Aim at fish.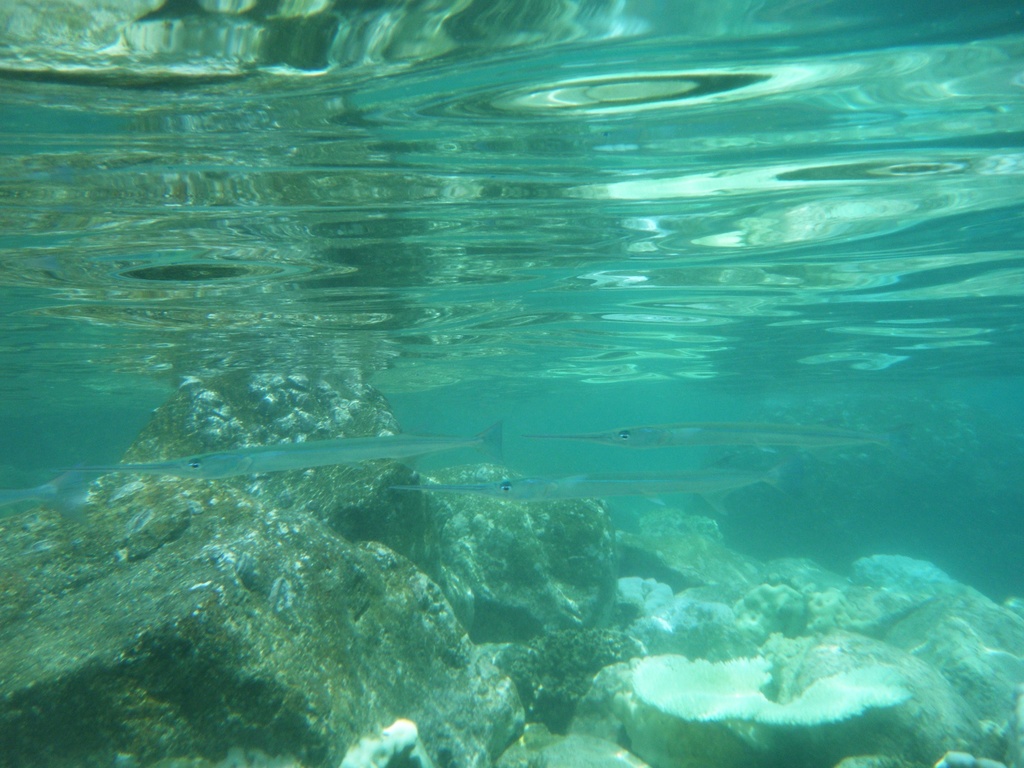
Aimed at [left=524, top=421, right=906, bottom=460].
